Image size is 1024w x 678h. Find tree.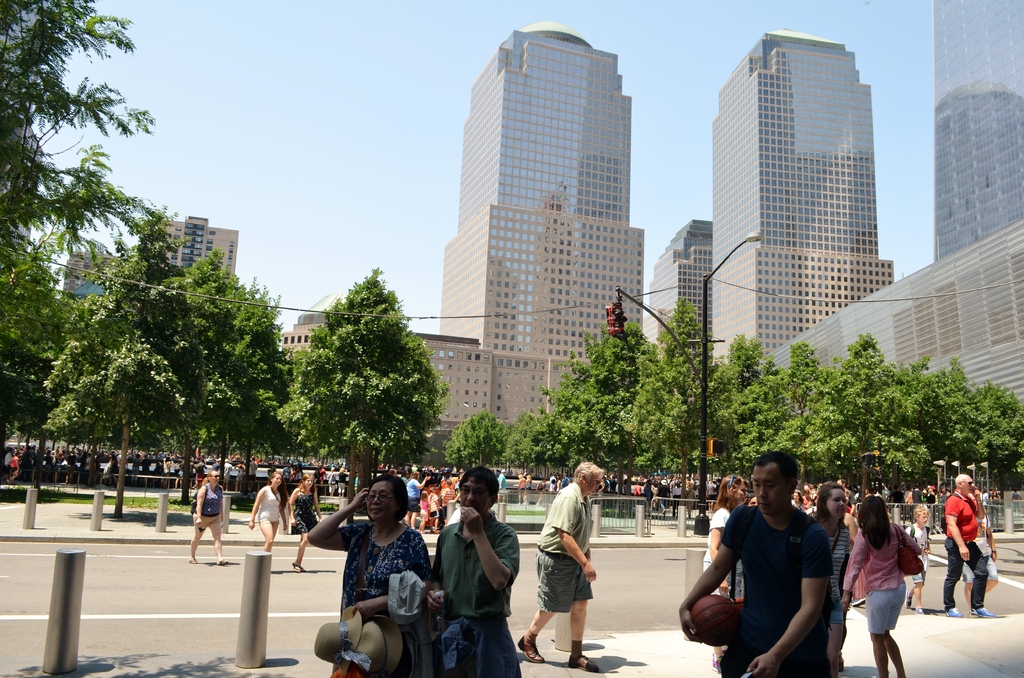
locate(728, 350, 852, 481).
